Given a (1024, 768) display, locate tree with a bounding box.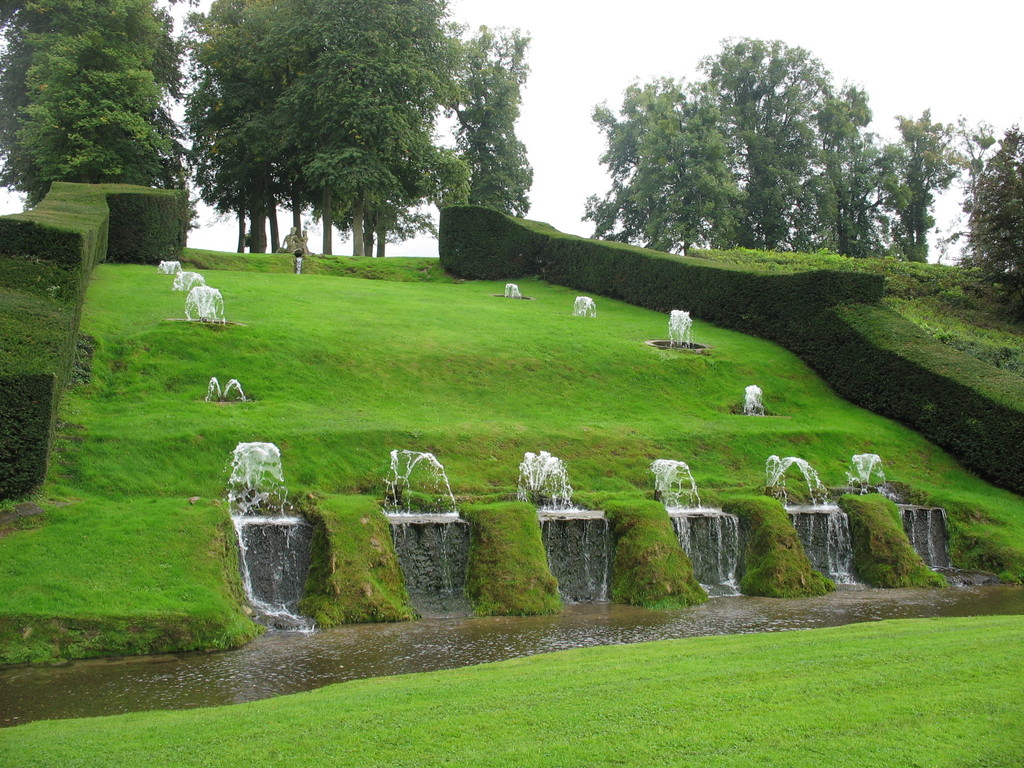
Located: select_region(684, 29, 837, 269).
